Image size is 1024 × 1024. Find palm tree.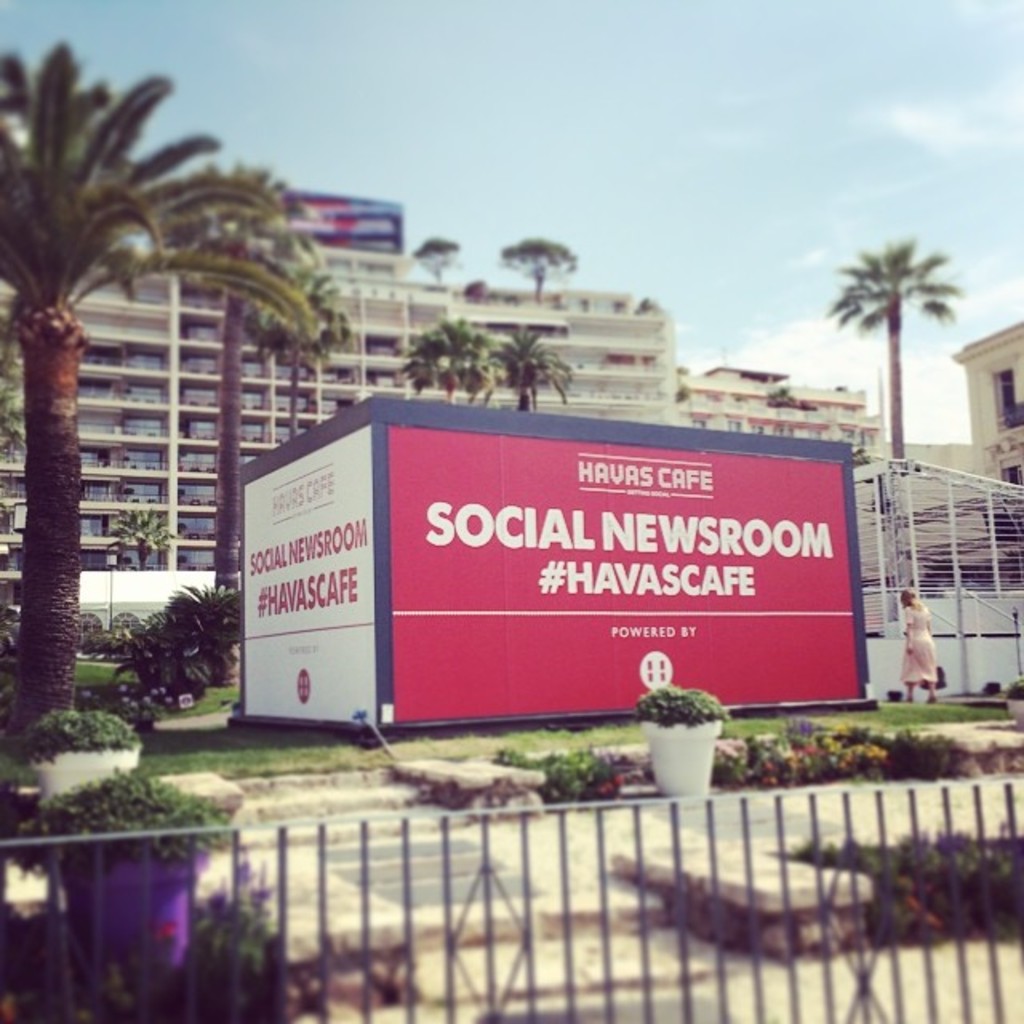
<region>501, 248, 573, 304</region>.
